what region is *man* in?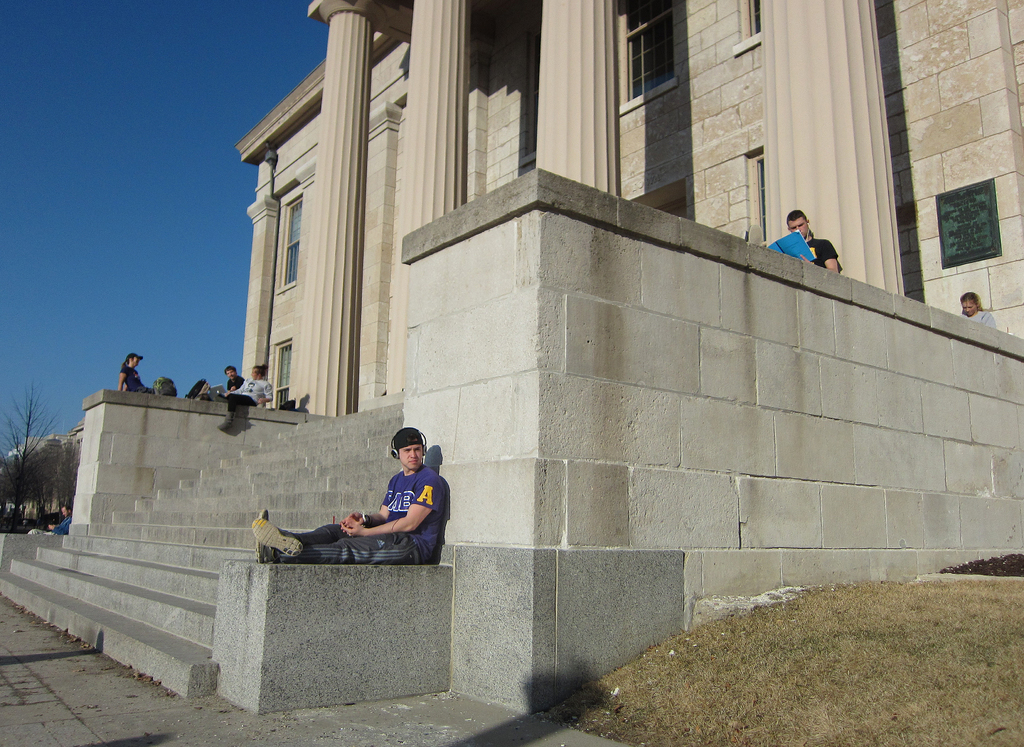
Rect(786, 209, 840, 277).
